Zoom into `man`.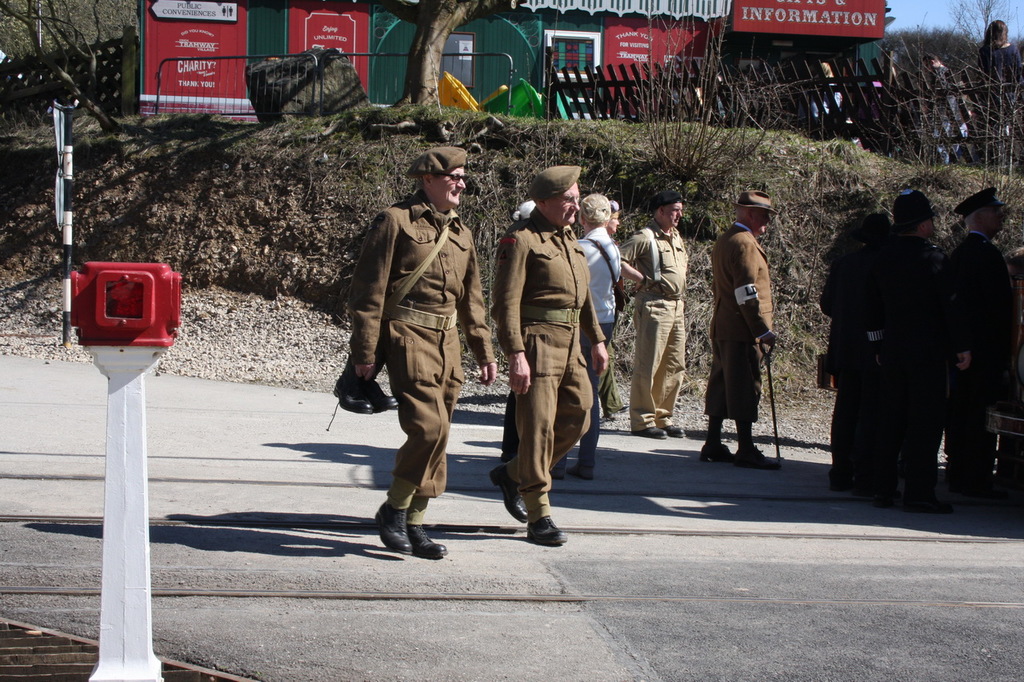
Zoom target: 617/188/688/438.
